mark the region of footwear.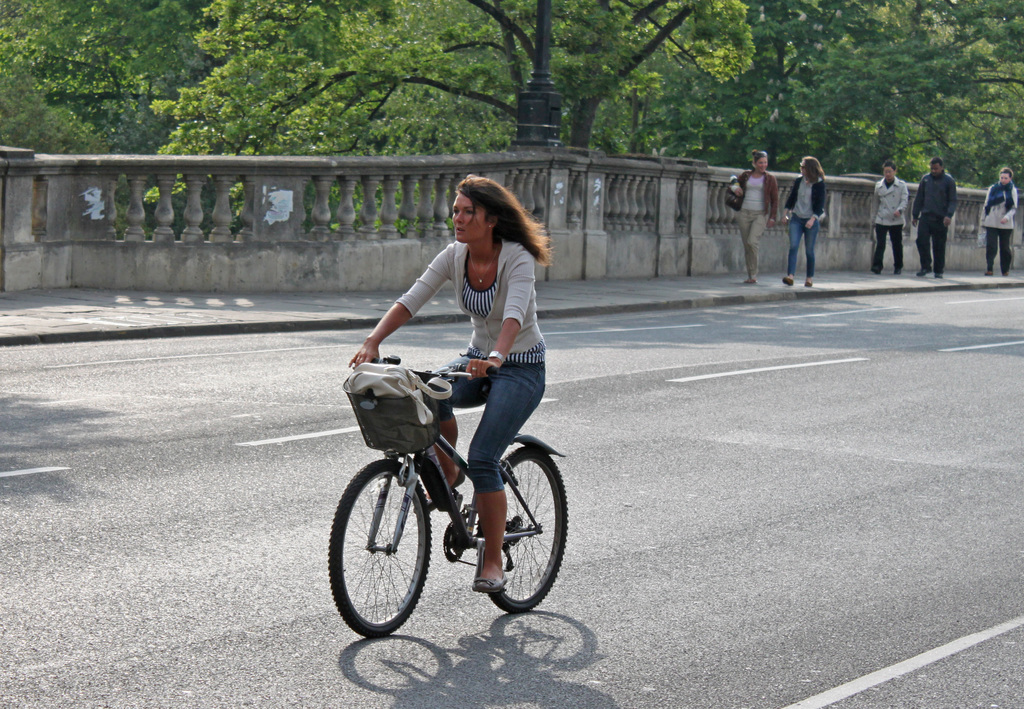
Region: [745, 279, 758, 288].
